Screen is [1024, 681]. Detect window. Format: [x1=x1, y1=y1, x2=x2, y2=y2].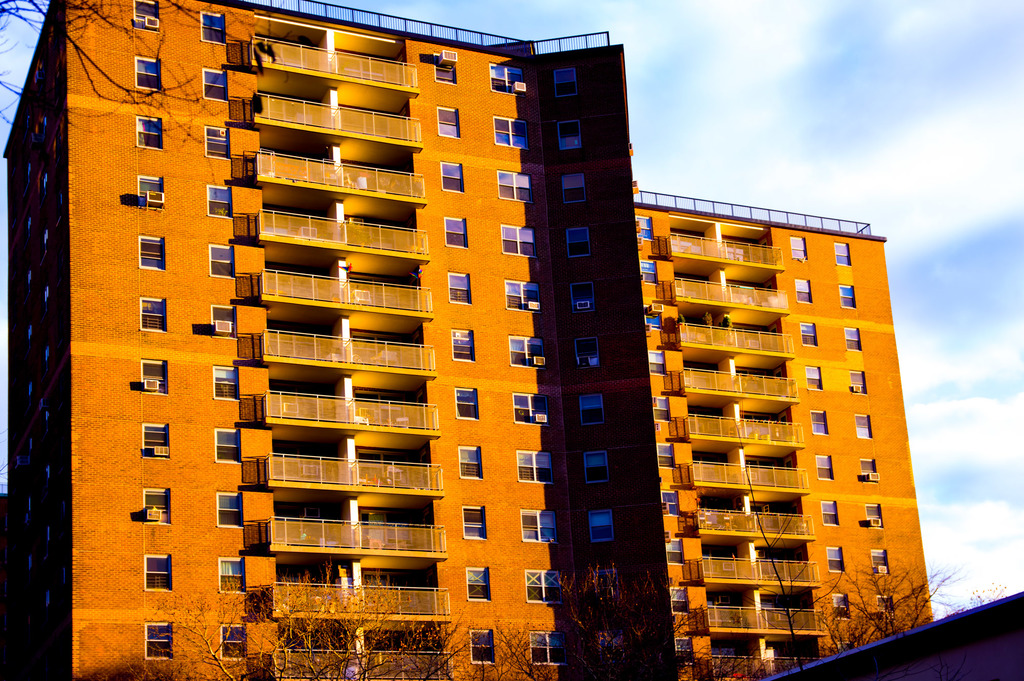
[x1=140, y1=555, x2=170, y2=596].
